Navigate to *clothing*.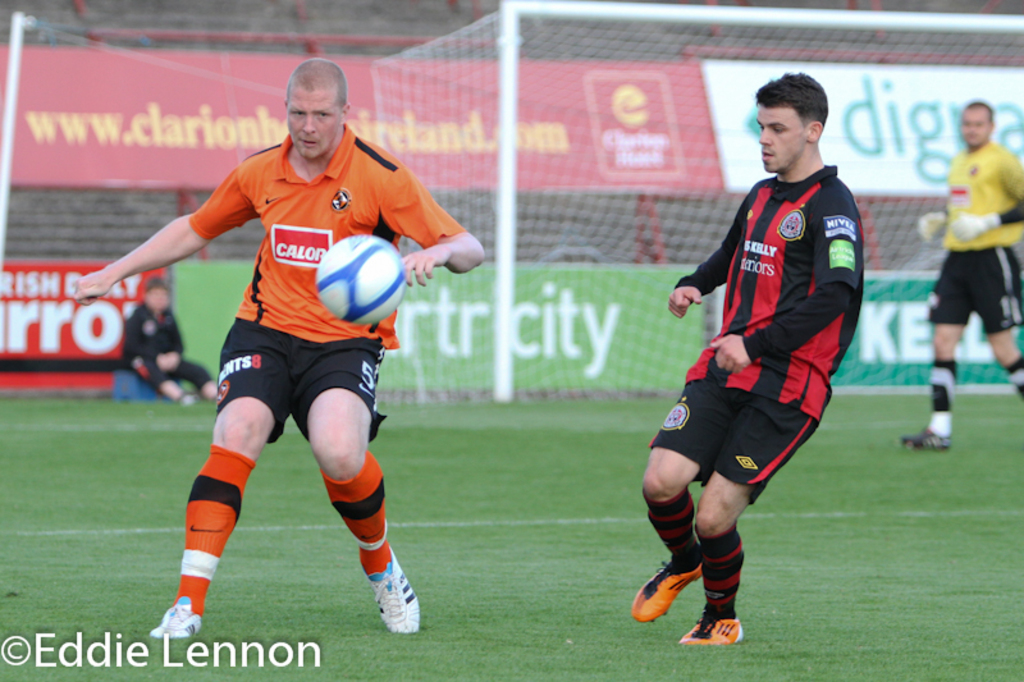
Navigation target: rect(212, 320, 396, 441).
